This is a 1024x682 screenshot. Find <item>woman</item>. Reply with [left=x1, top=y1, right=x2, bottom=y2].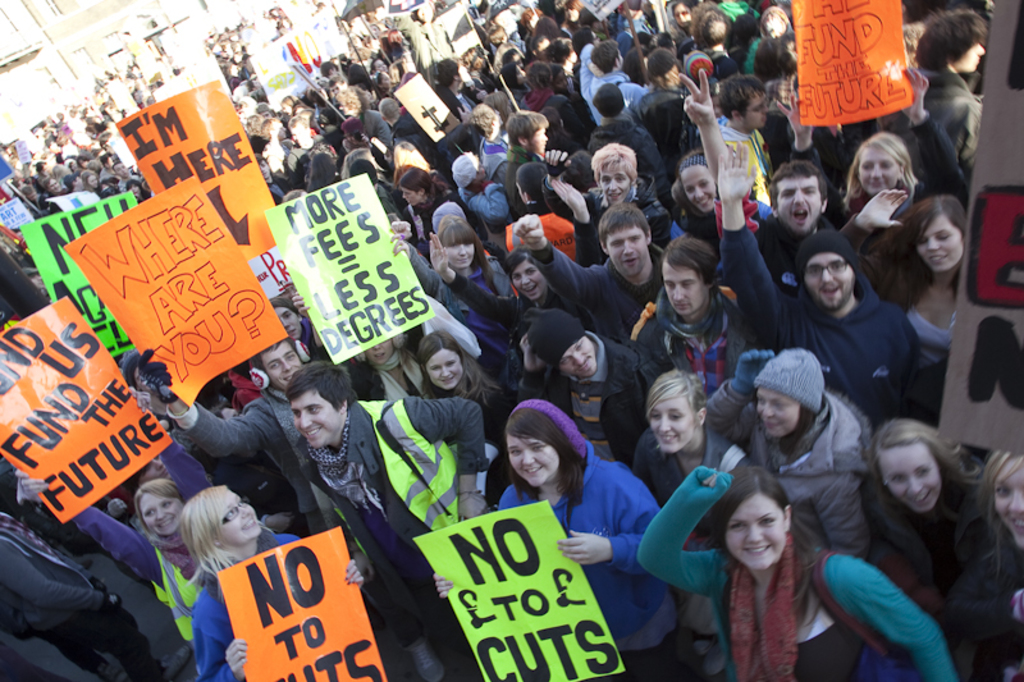
[left=675, top=444, right=856, bottom=681].
